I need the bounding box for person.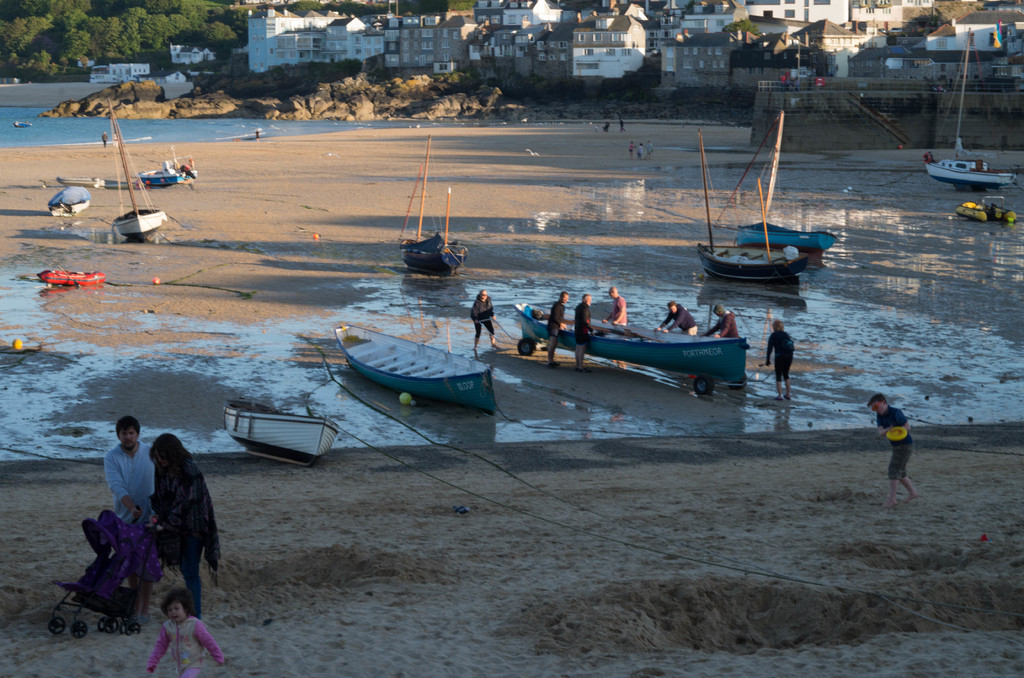
Here it is: (x1=762, y1=319, x2=796, y2=401).
